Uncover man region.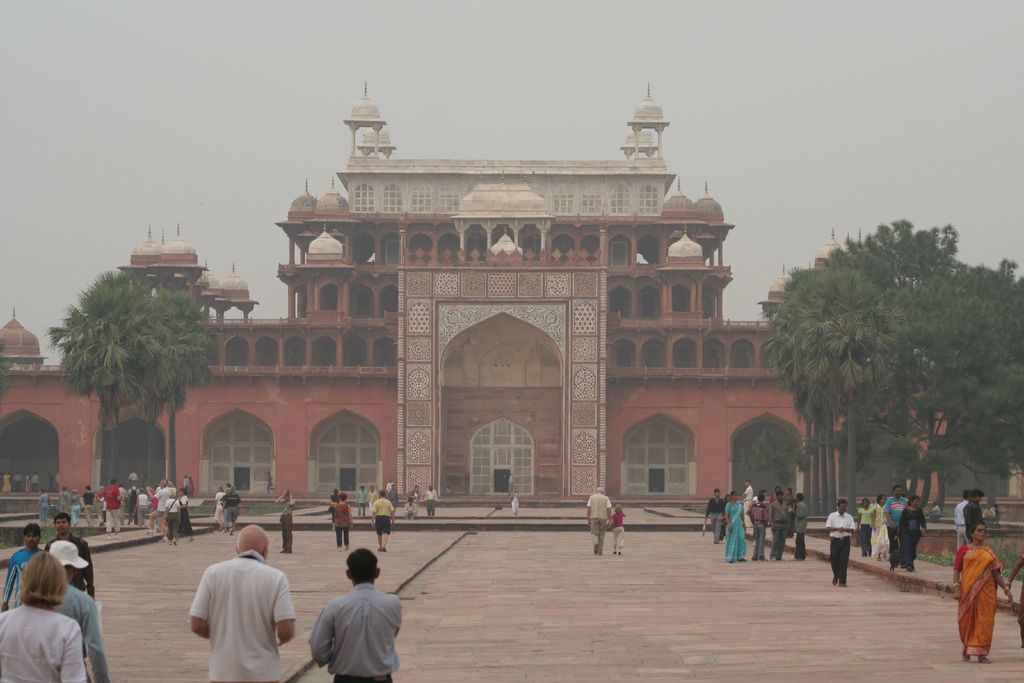
Uncovered: pyautogui.locateOnScreen(966, 489, 988, 536).
